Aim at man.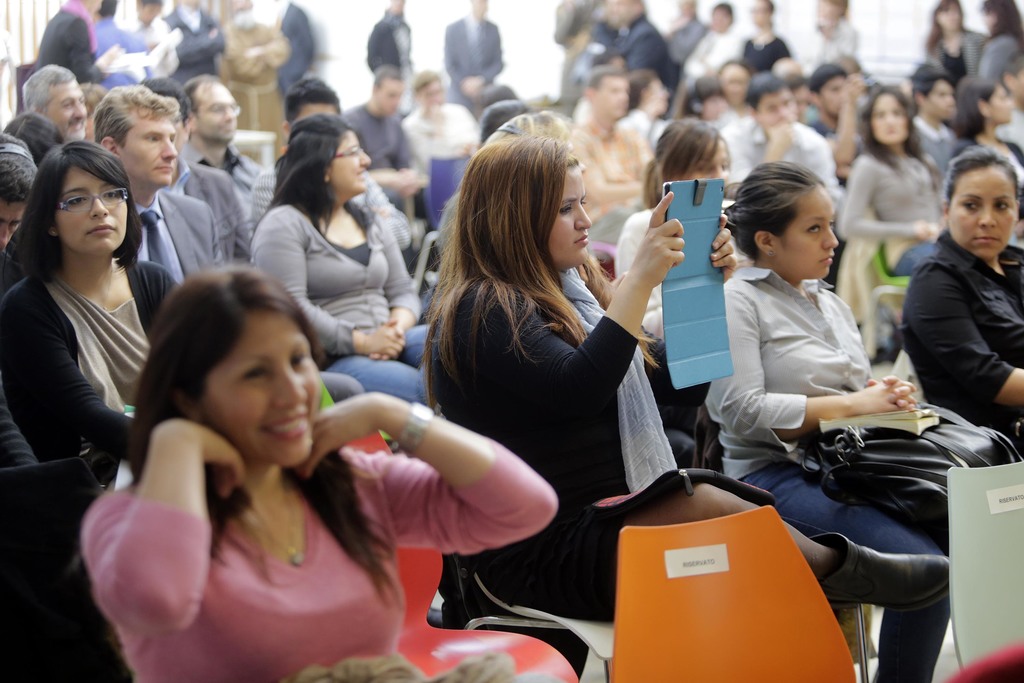
Aimed at region(365, 0, 409, 83).
